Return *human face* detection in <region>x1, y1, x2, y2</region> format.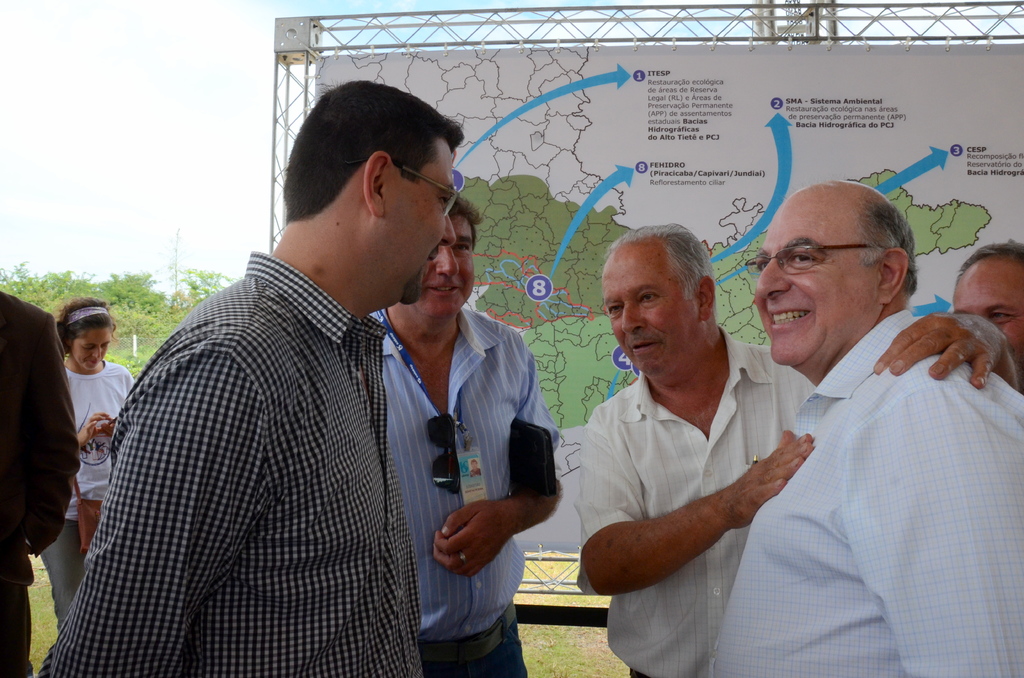
<region>952, 277, 1023, 366</region>.
